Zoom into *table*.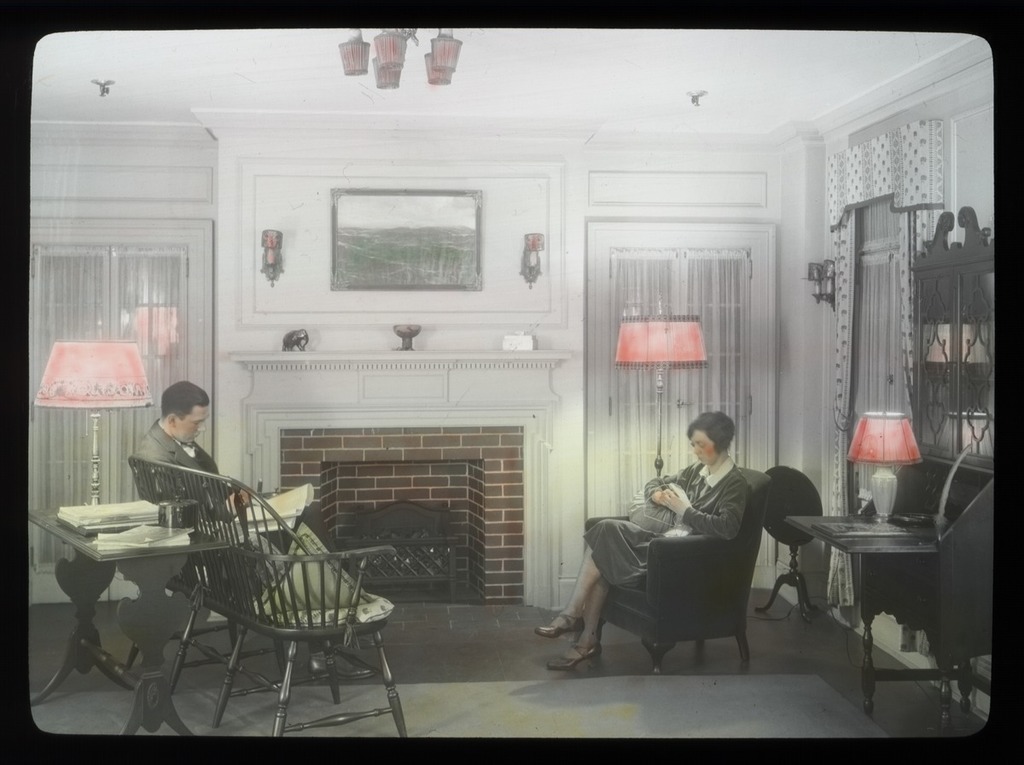
Zoom target: (782, 508, 986, 722).
